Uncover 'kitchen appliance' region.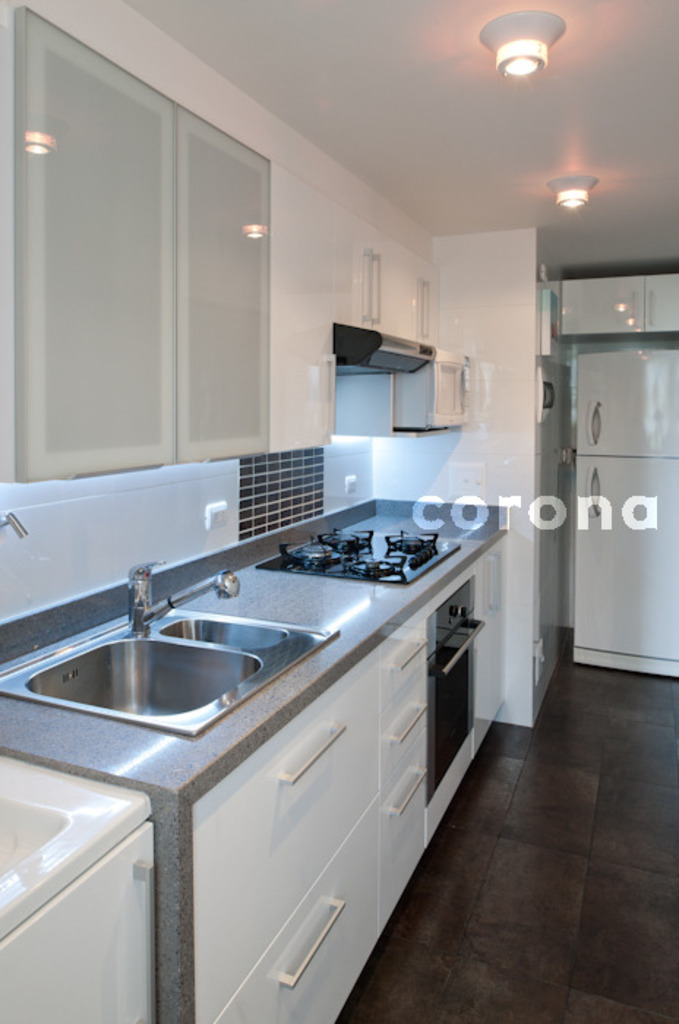
Uncovered: locate(0, 562, 334, 742).
